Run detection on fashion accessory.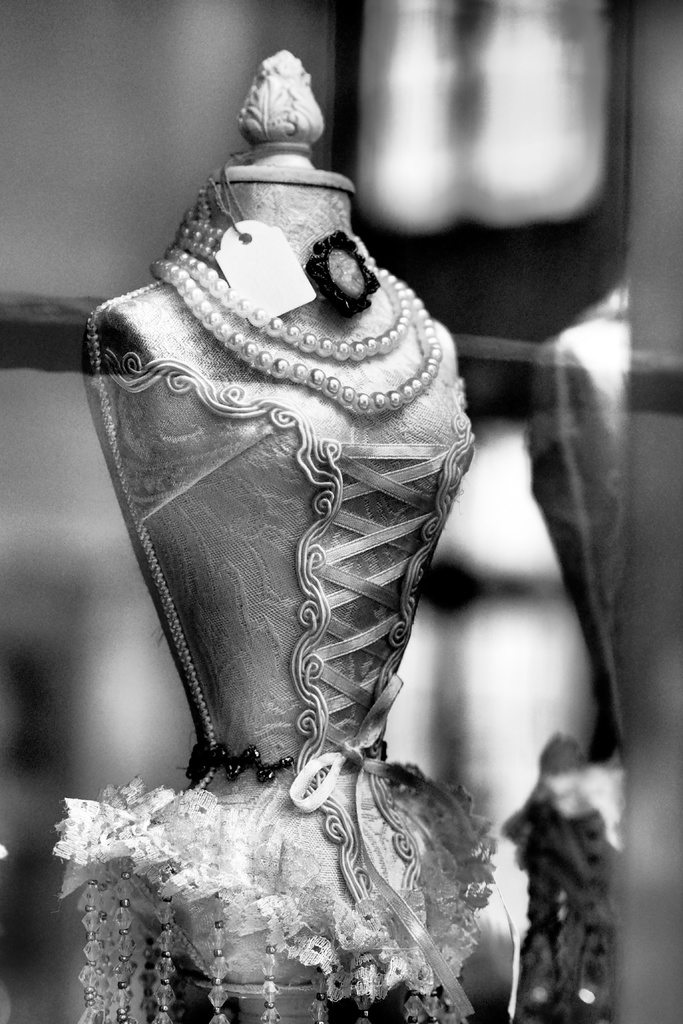
Result: (147, 140, 445, 421).
